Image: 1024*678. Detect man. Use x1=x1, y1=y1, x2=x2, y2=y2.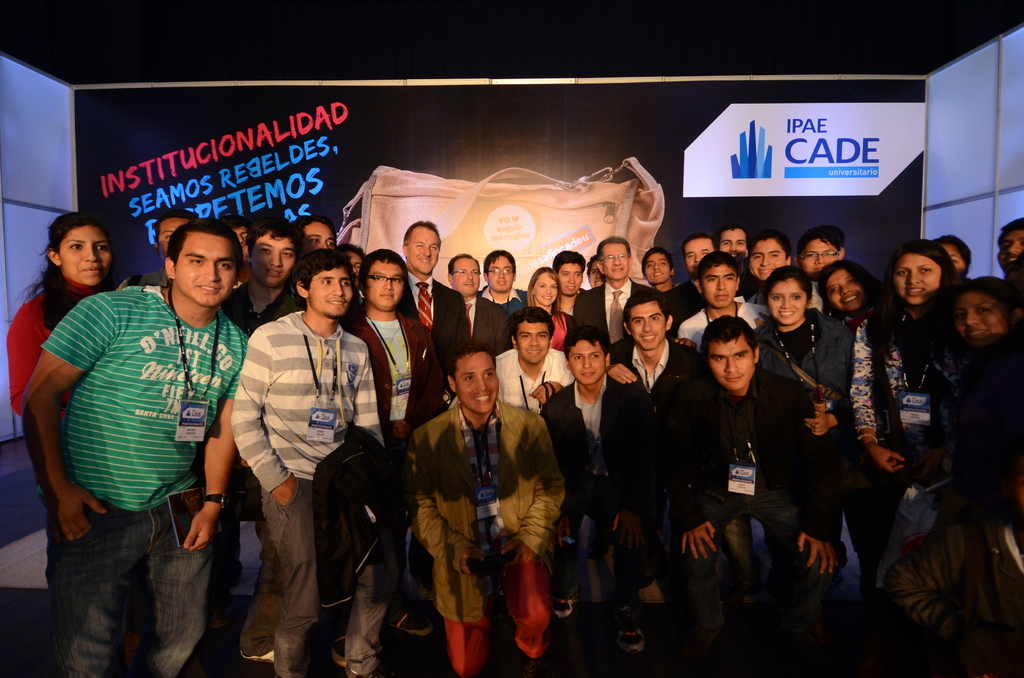
x1=299, y1=218, x2=346, y2=252.
